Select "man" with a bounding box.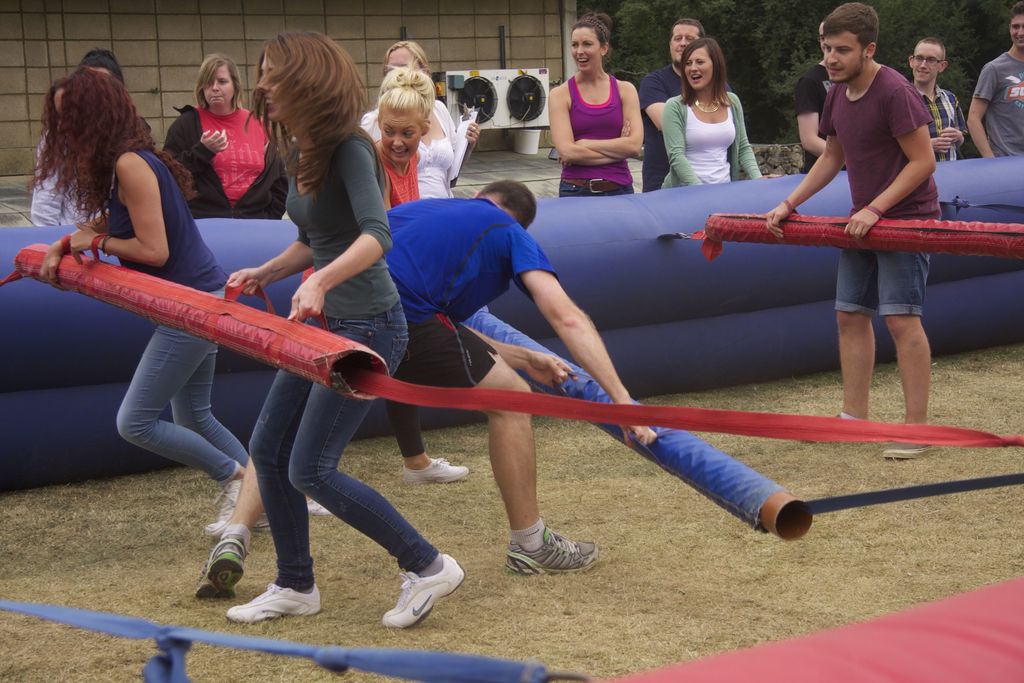
BBox(373, 175, 672, 580).
